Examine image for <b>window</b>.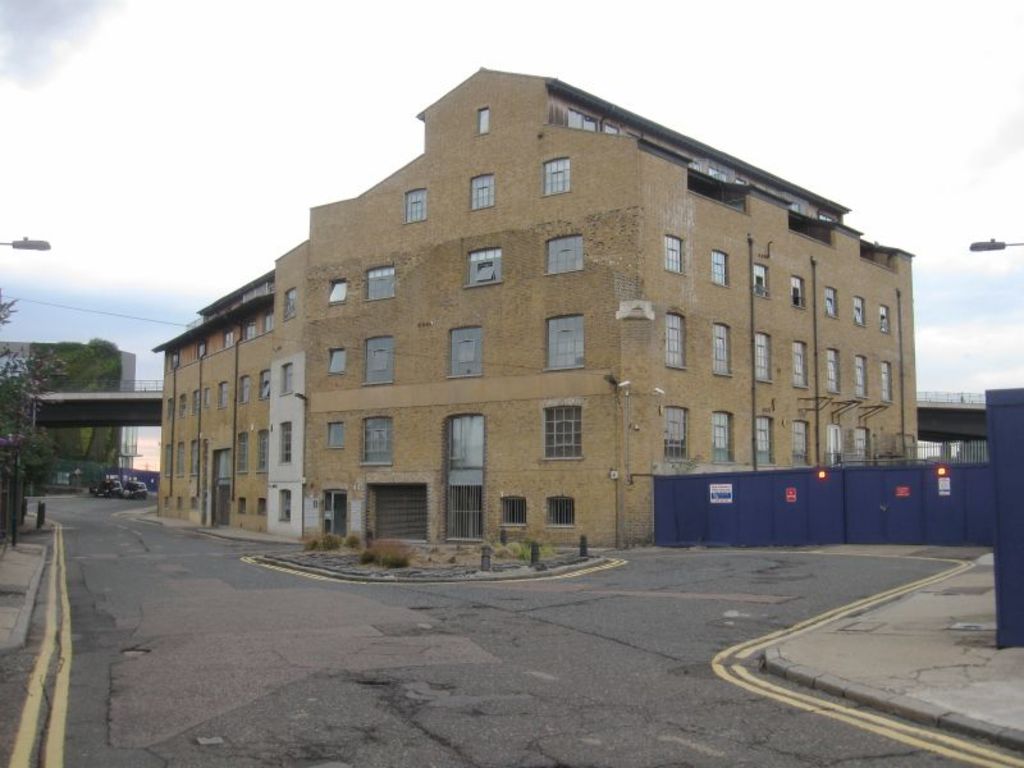
Examination result: left=664, top=232, right=684, bottom=274.
